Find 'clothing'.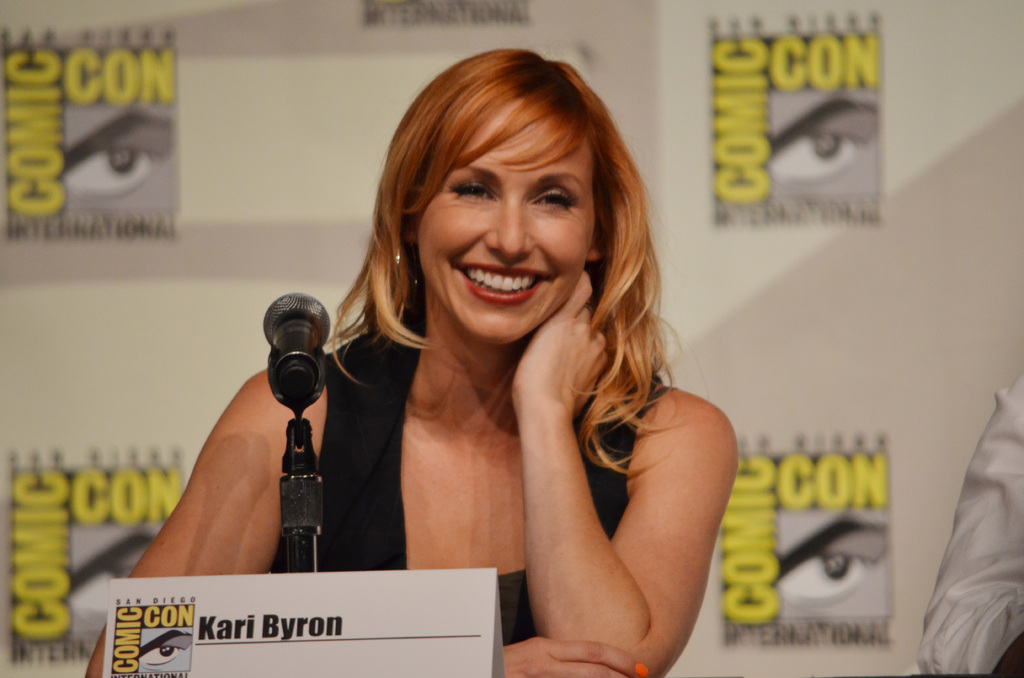
x1=268, y1=320, x2=671, y2=645.
